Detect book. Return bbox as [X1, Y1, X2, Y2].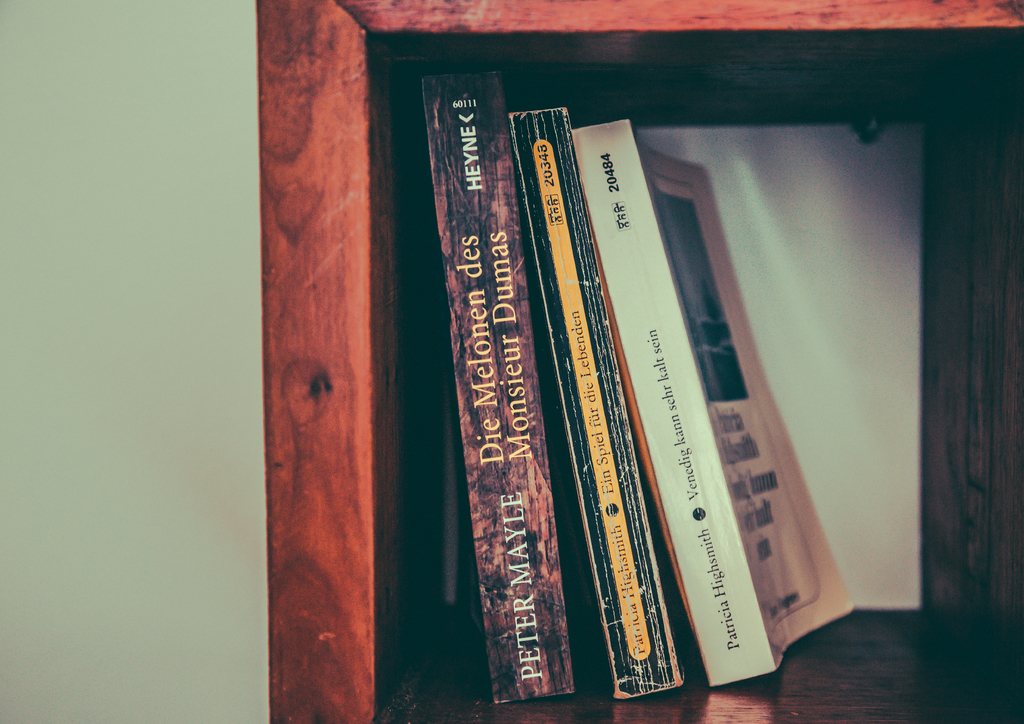
[565, 122, 852, 687].
